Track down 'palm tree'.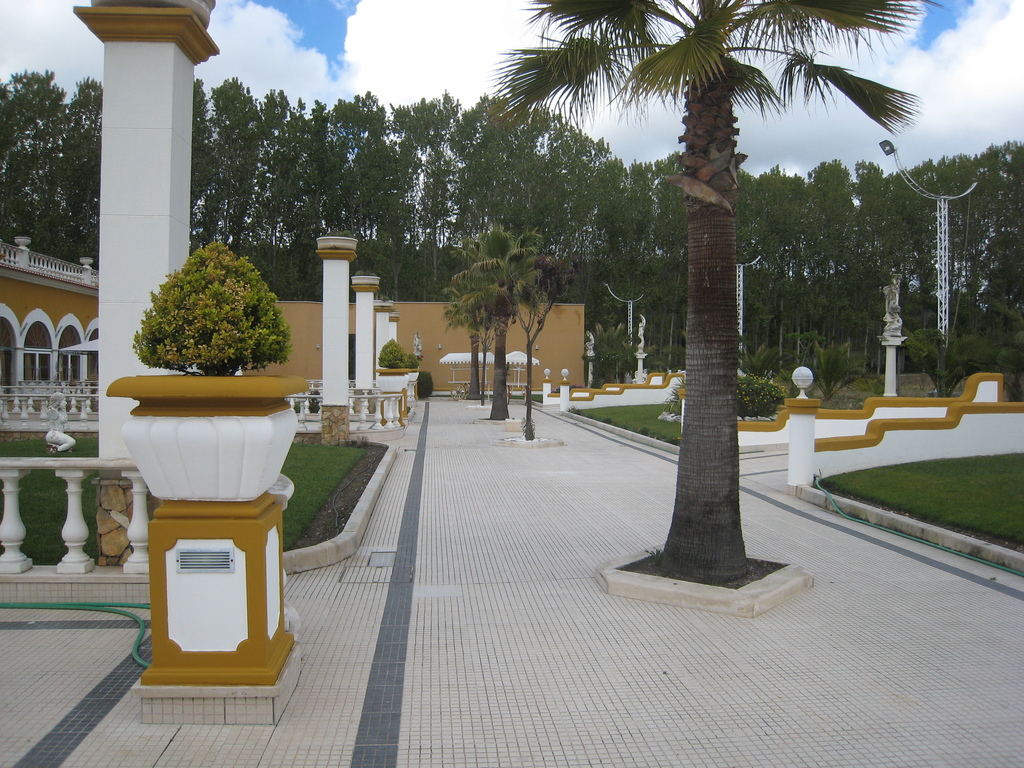
Tracked to {"left": 442, "top": 230, "right": 554, "bottom": 431}.
